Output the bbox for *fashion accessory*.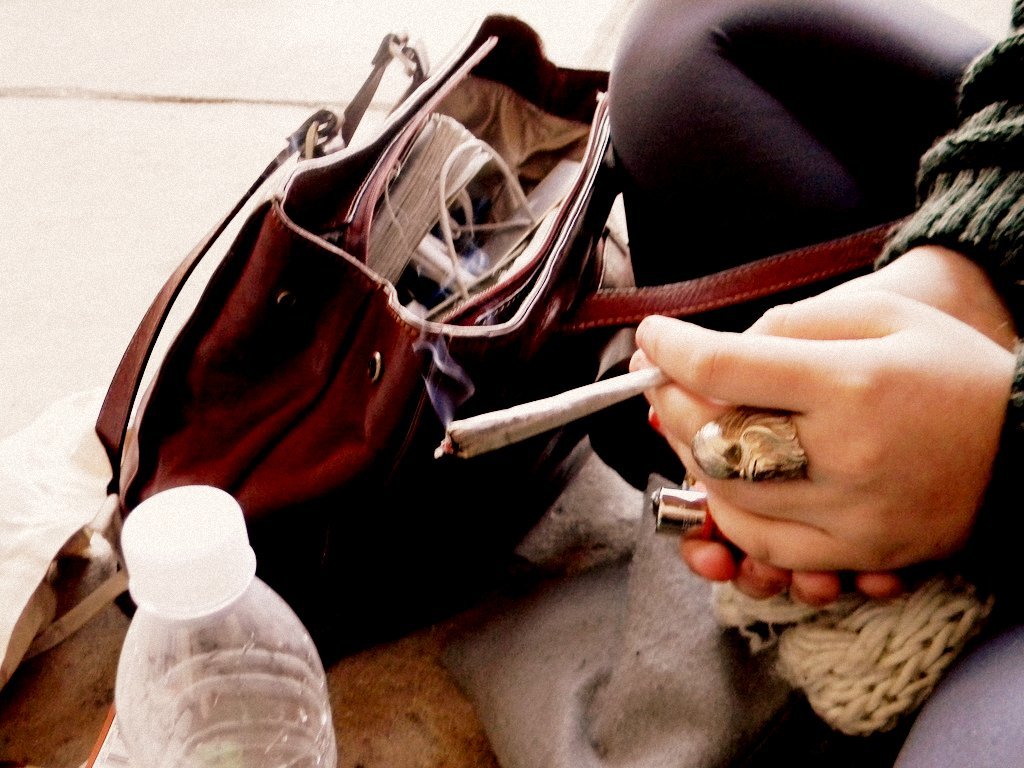
region(693, 408, 804, 484).
